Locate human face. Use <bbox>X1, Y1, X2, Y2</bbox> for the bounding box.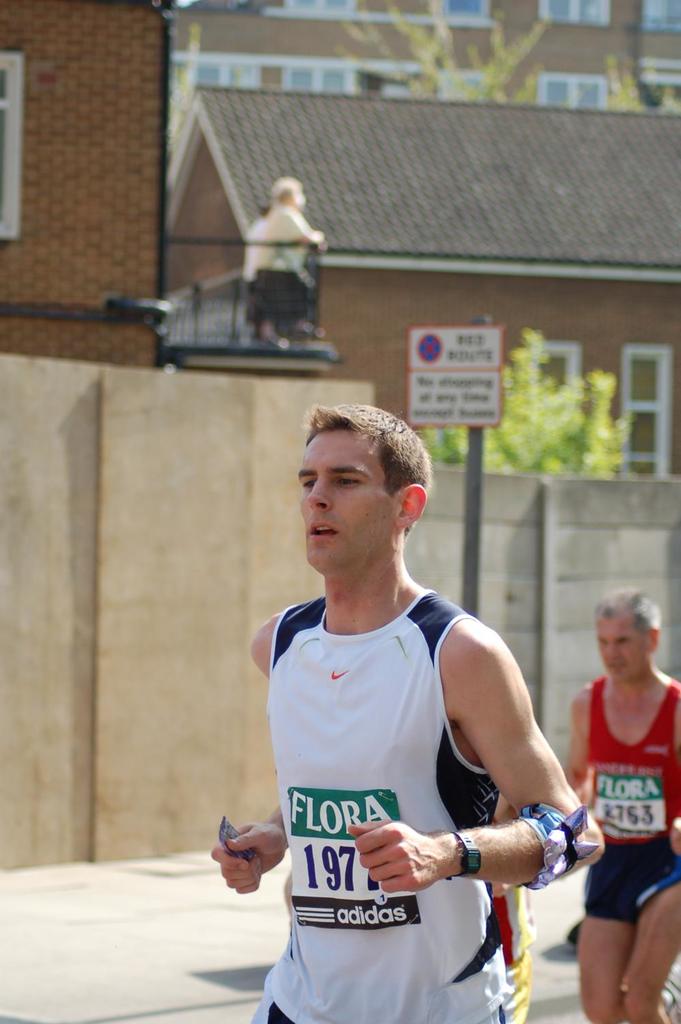
<bbox>597, 616, 647, 679</bbox>.
